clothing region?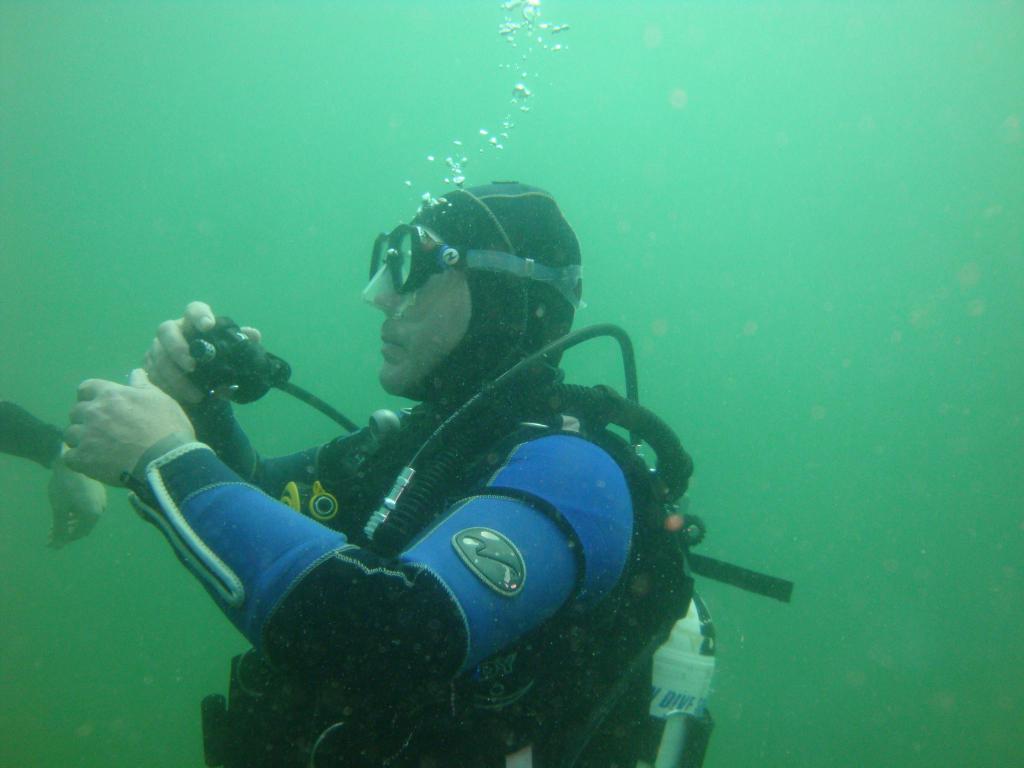
x1=124 y1=400 x2=640 y2=708
